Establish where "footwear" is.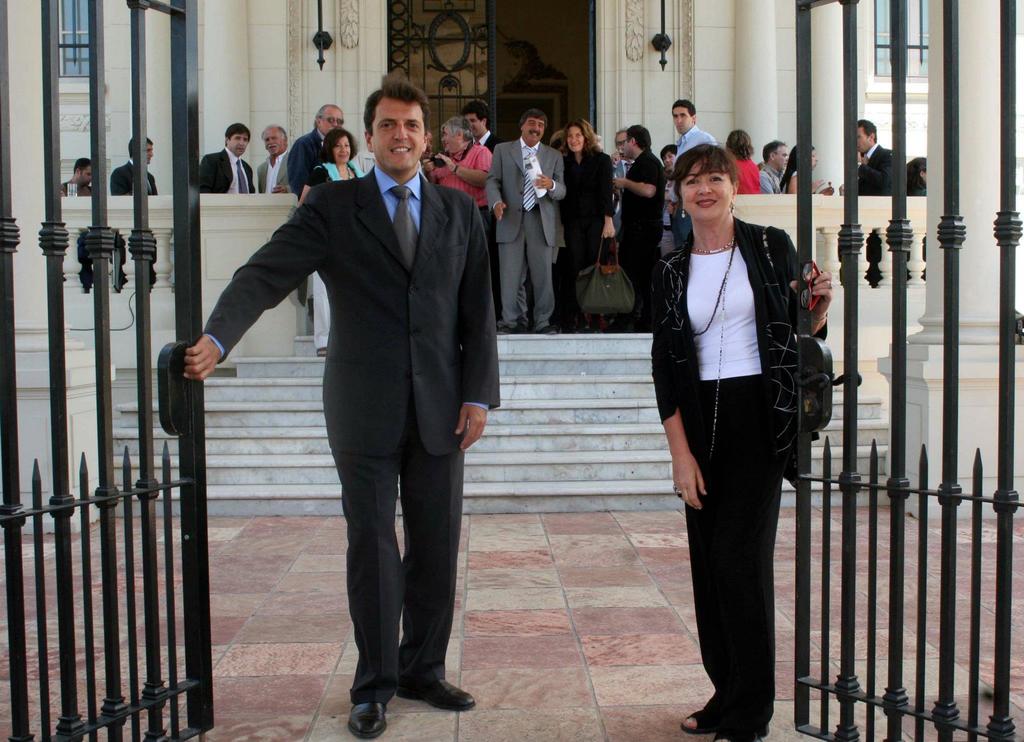
Established at [505, 323, 515, 339].
